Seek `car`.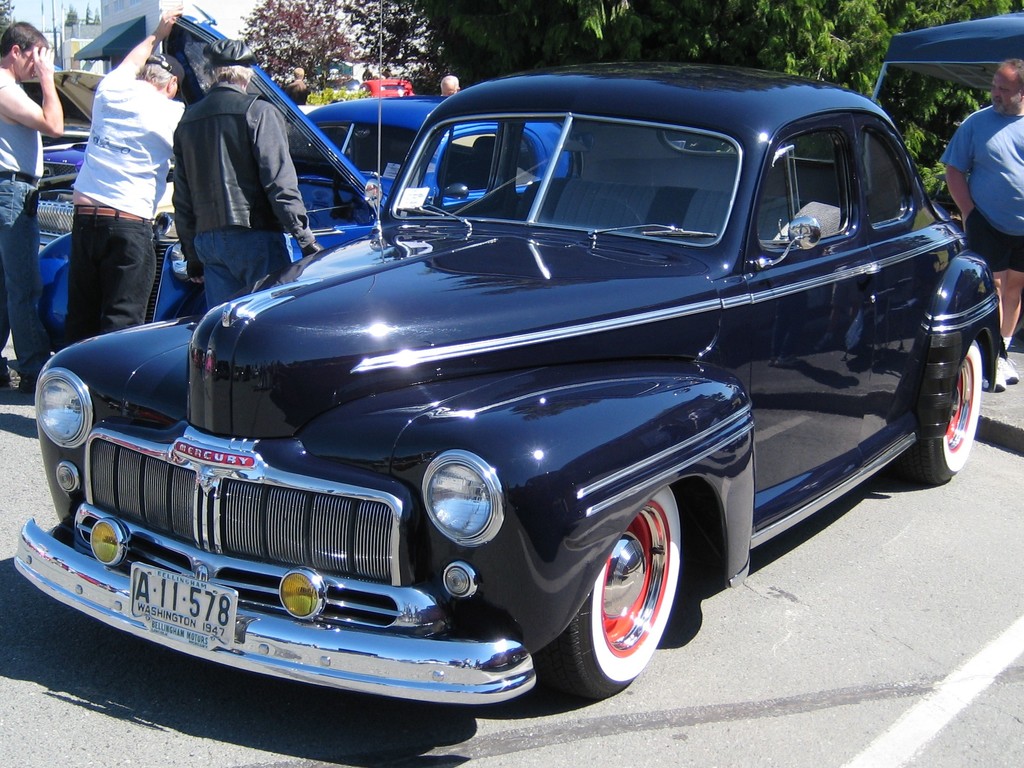
box(1, 83, 981, 724).
